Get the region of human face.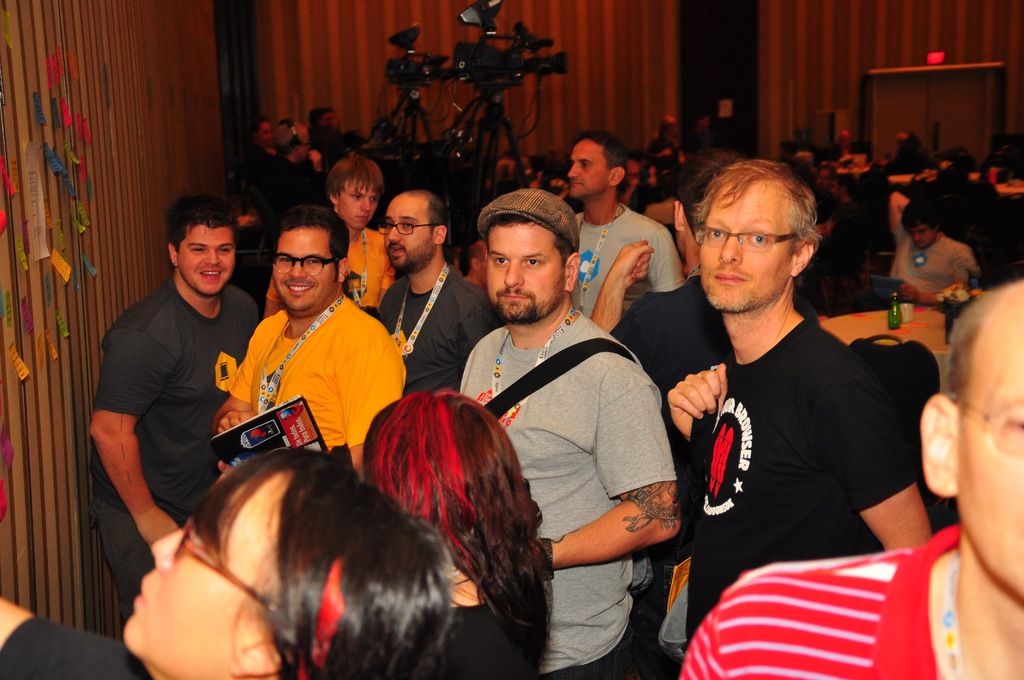
box=[486, 222, 564, 321].
